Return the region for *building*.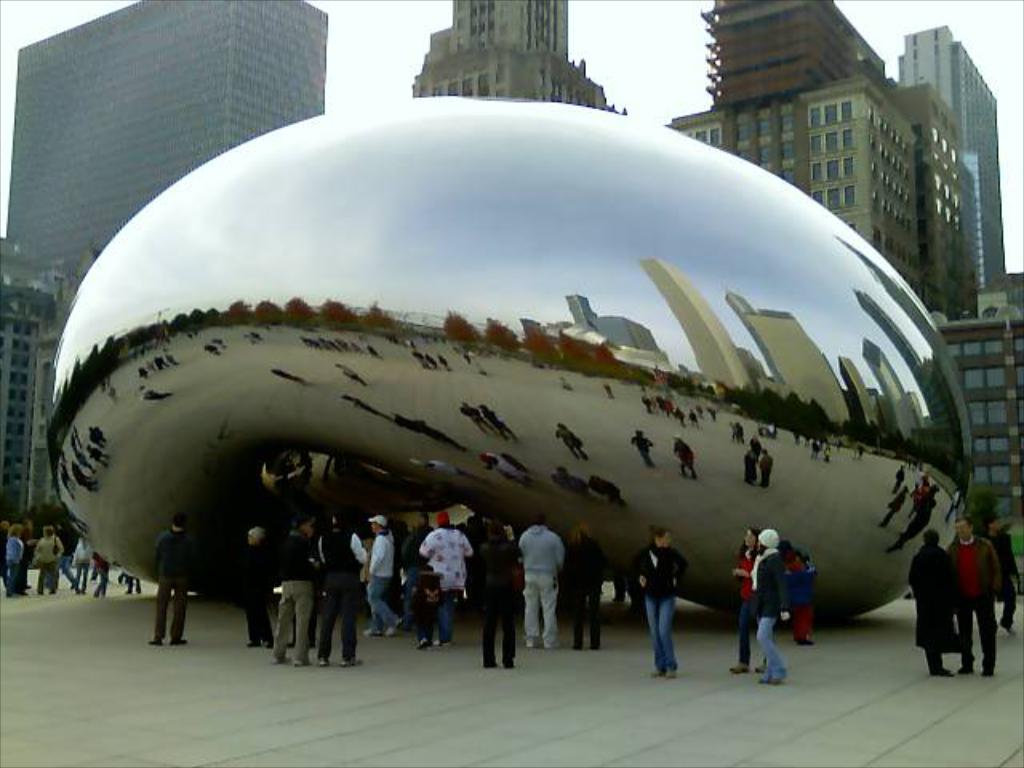
{"x1": 16, "y1": 0, "x2": 323, "y2": 269}.
